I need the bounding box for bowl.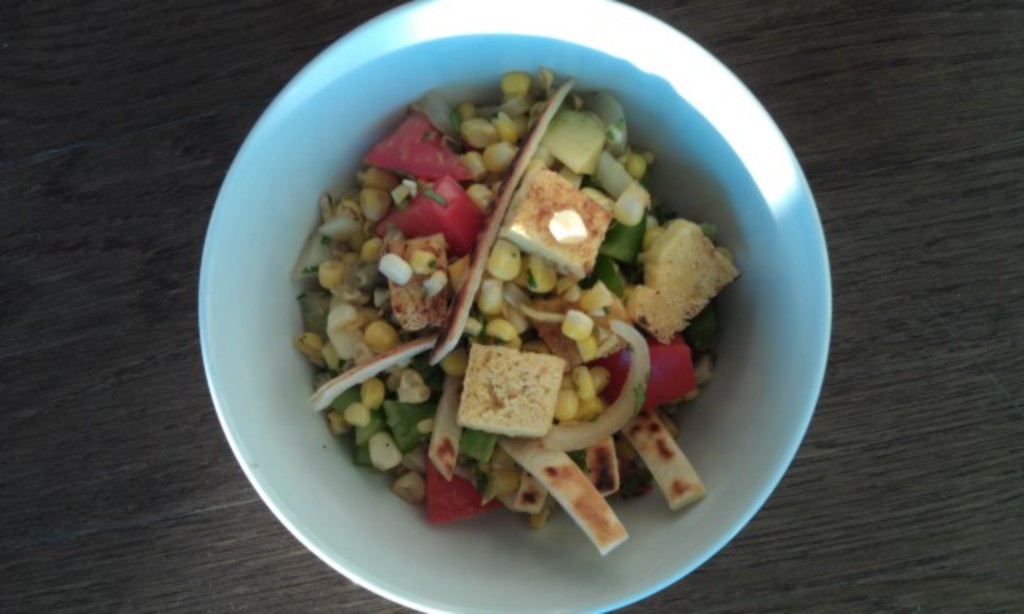
Here it is: region(221, 0, 826, 613).
